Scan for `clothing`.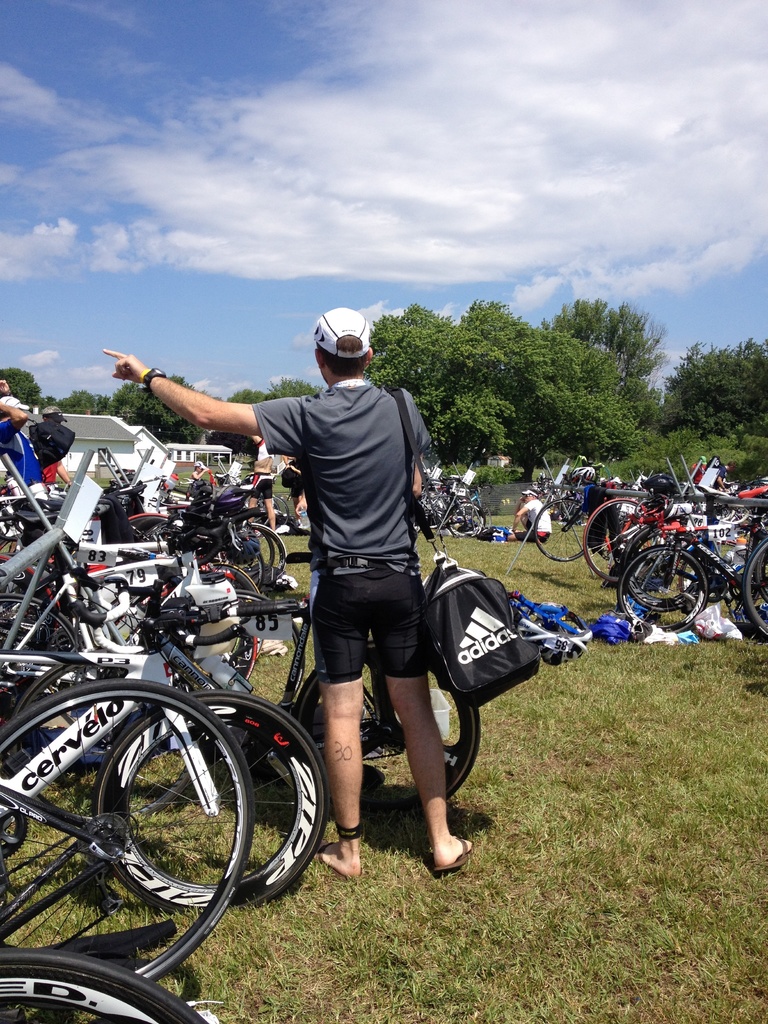
Scan result: select_region(193, 472, 205, 483).
